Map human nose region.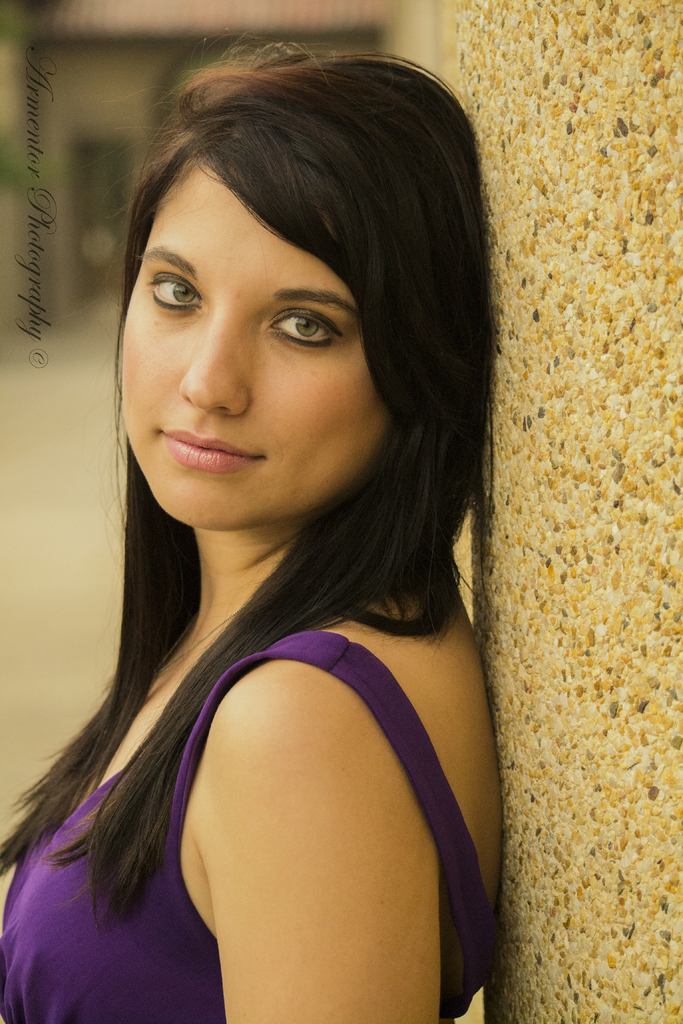
Mapped to [x1=177, y1=326, x2=249, y2=417].
